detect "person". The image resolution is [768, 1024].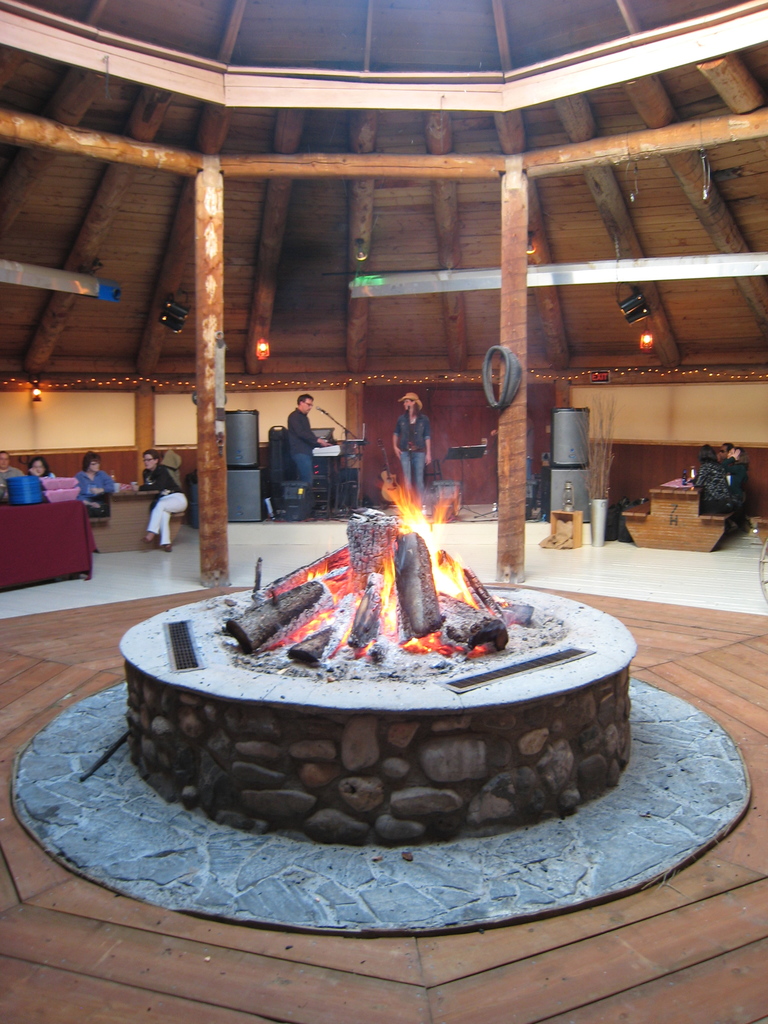
717/442/756/493.
